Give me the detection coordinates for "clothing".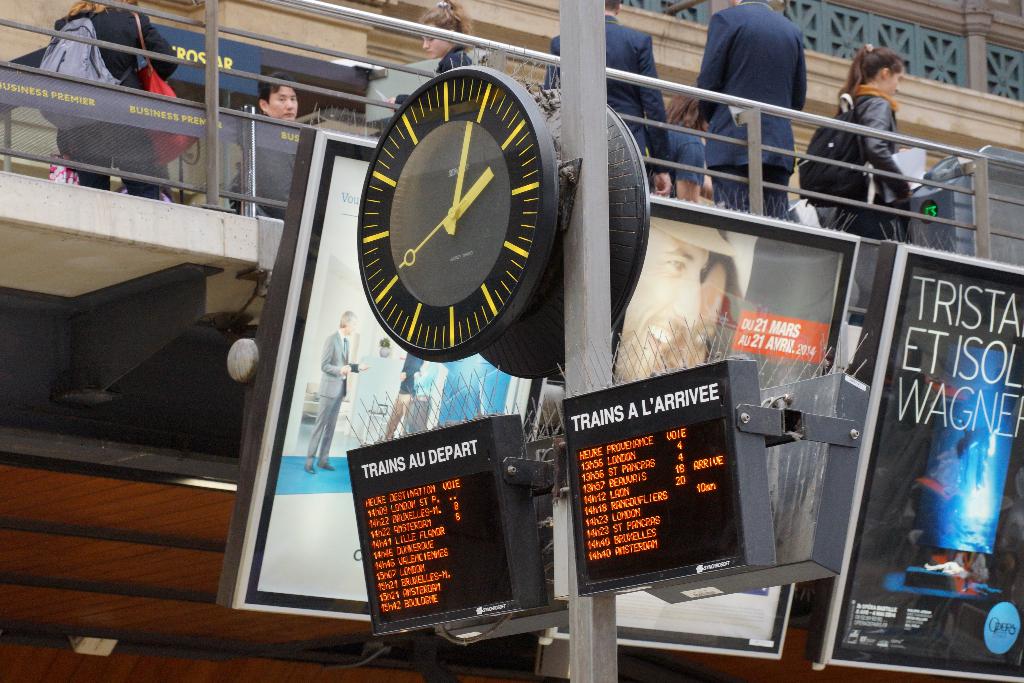
{"left": 305, "top": 325, "right": 358, "bottom": 458}.
